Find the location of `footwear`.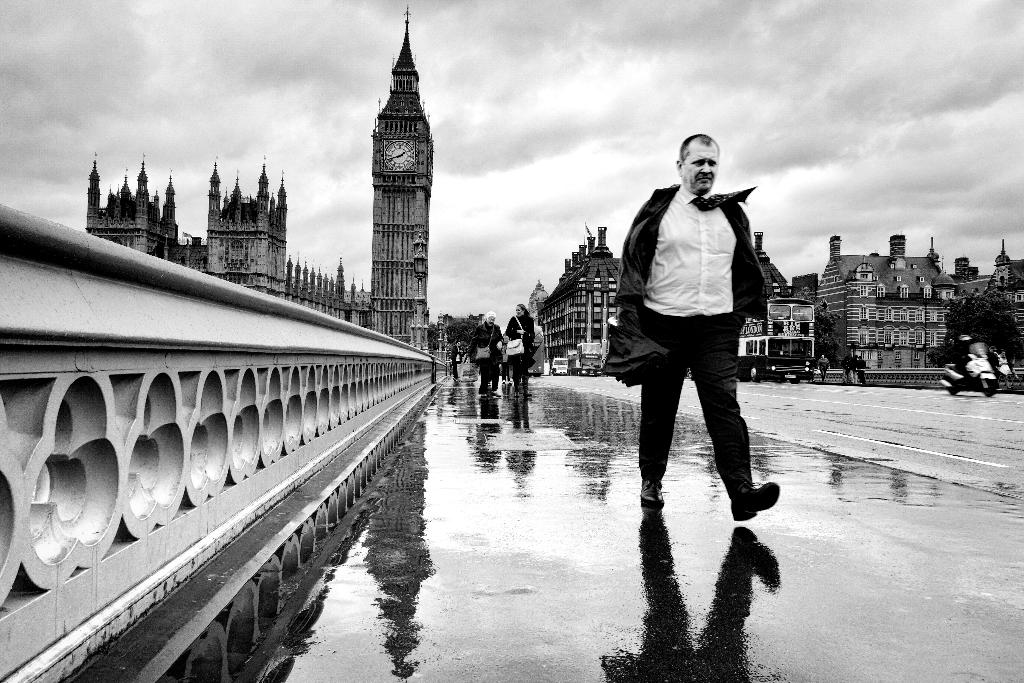
Location: crop(637, 480, 663, 512).
